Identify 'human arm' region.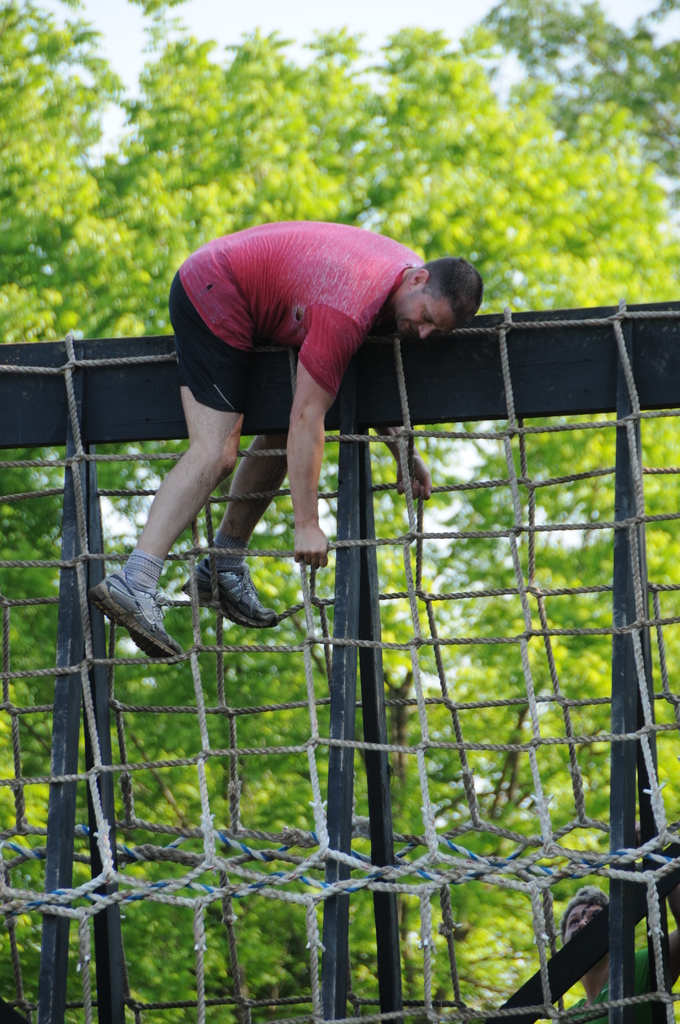
Region: select_region(298, 310, 366, 572).
